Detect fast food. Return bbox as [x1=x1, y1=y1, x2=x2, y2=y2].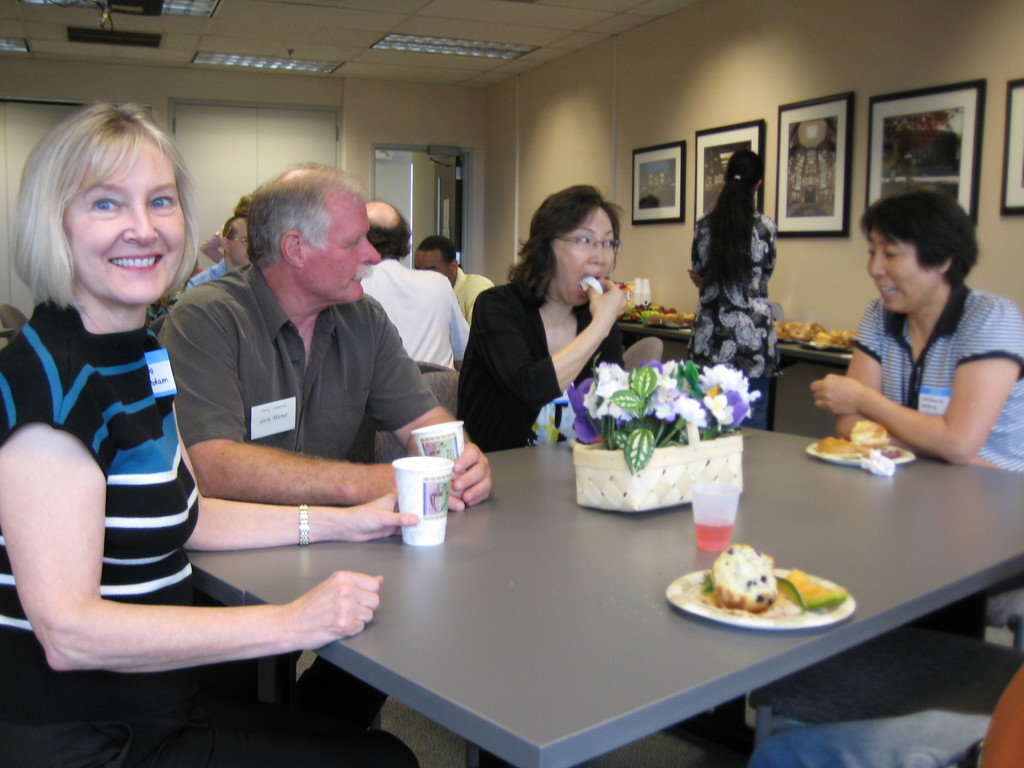
[x1=680, y1=542, x2=841, y2=634].
